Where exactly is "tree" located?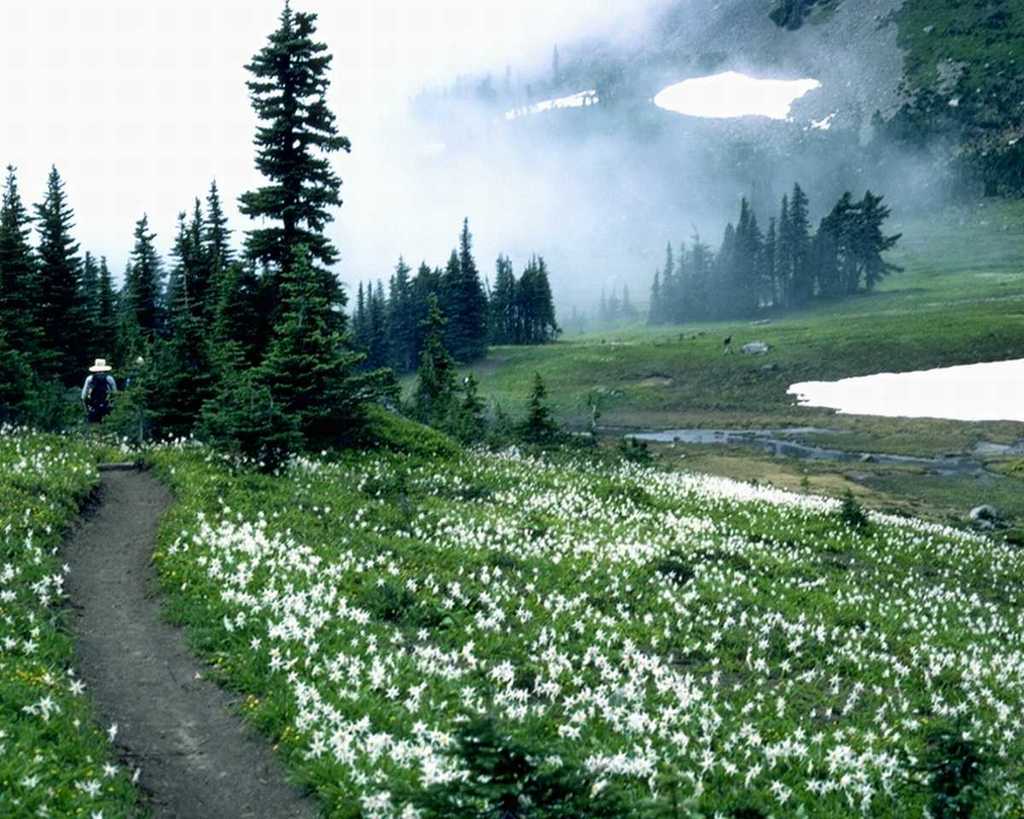
Its bounding box is 37/160/99/387.
